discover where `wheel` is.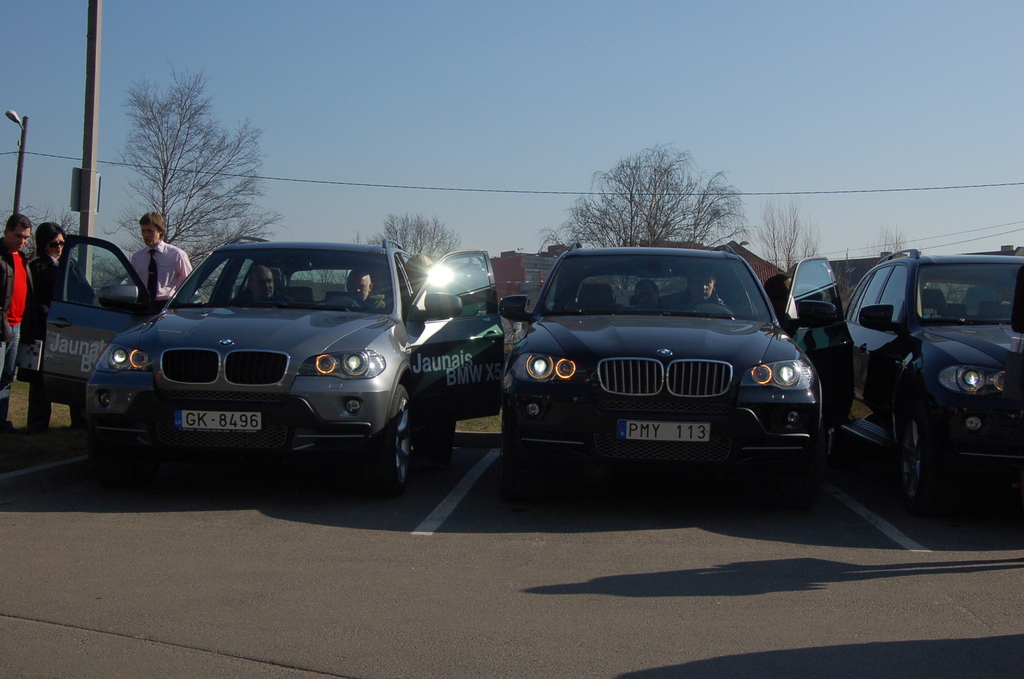
Discovered at <region>88, 432, 148, 474</region>.
